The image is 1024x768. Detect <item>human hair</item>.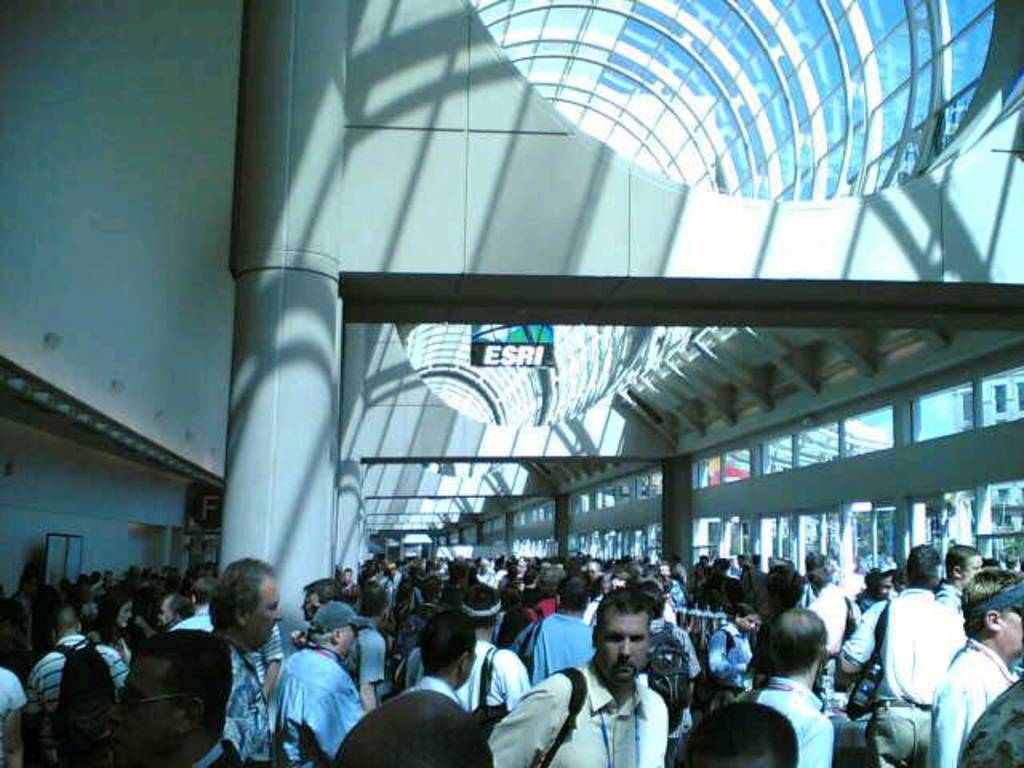
Detection: (x1=859, y1=568, x2=878, y2=592).
